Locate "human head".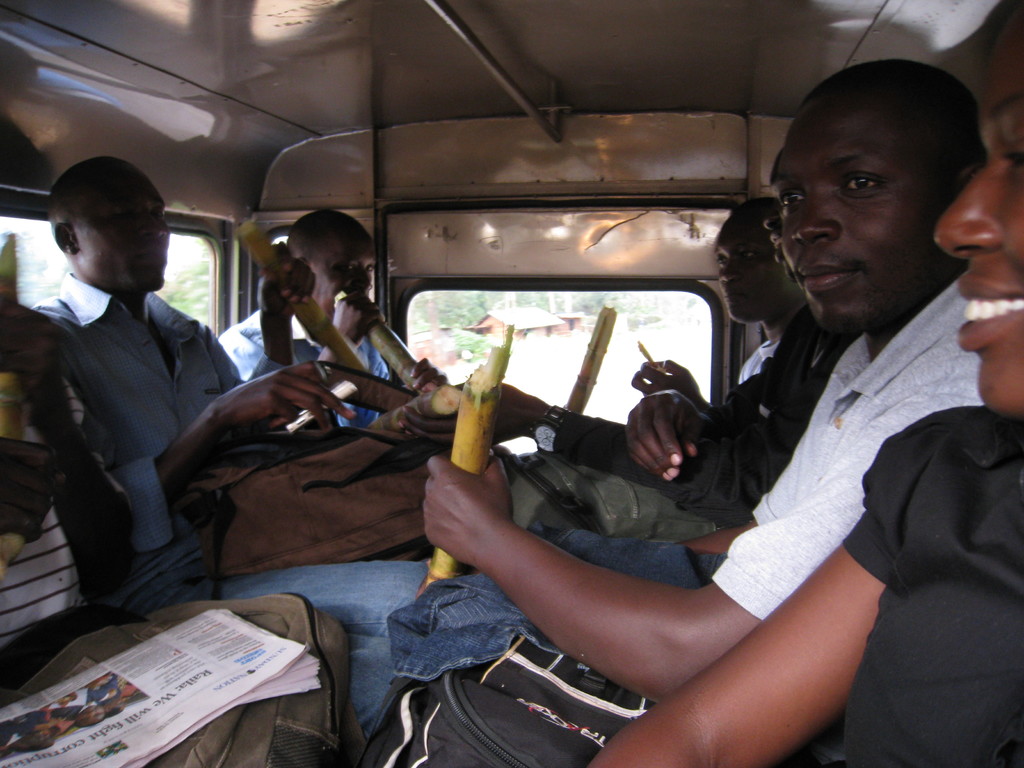
Bounding box: (760, 67, 987, 322).
